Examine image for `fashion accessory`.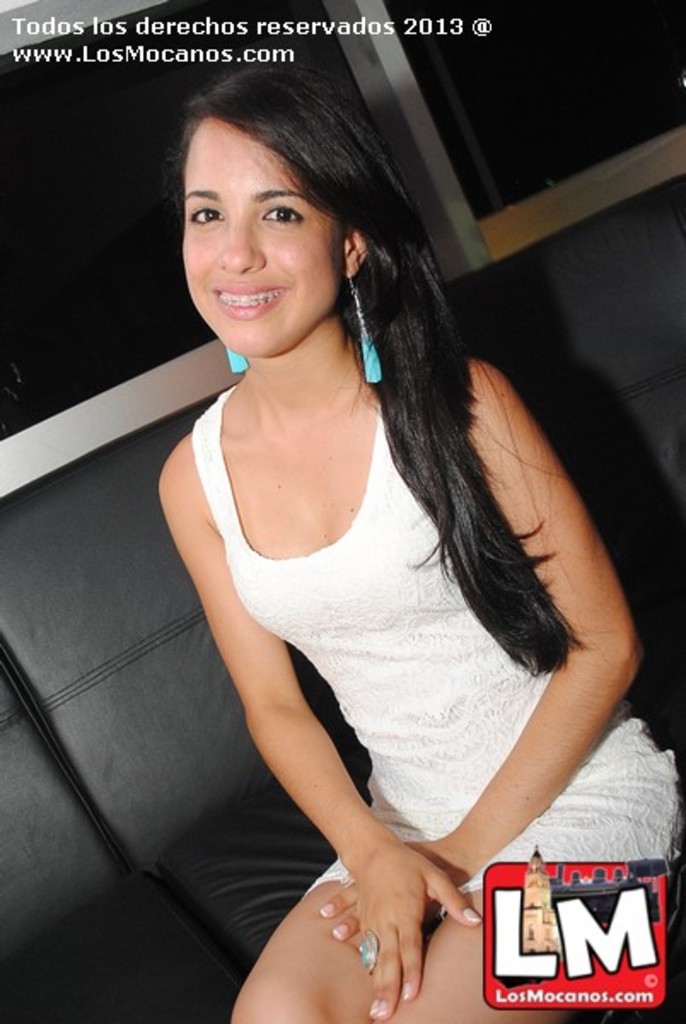
Examination result: <box>358,935,377,971</box>.
